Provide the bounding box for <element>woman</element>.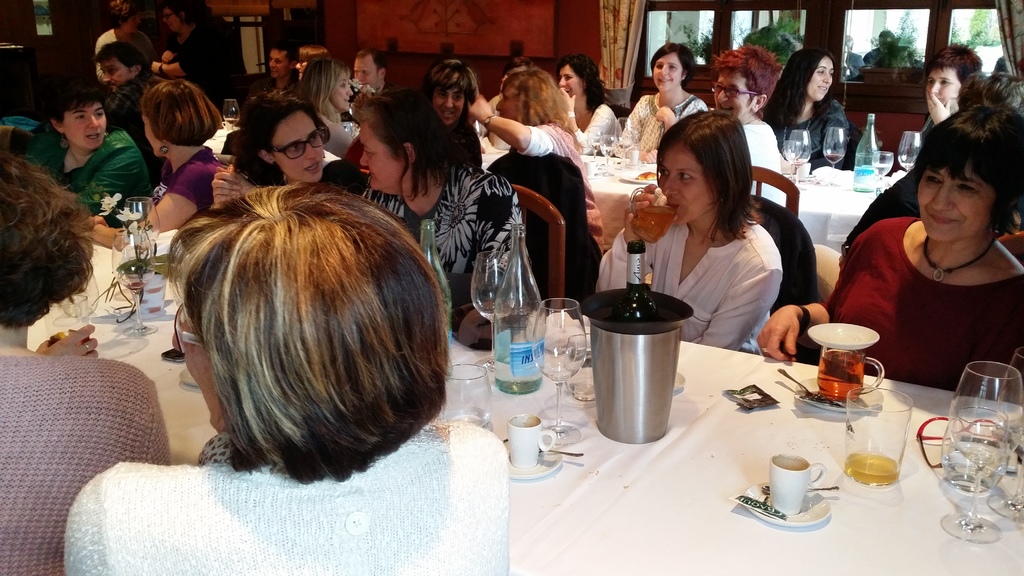
rect(288, 47, 363, 180).
